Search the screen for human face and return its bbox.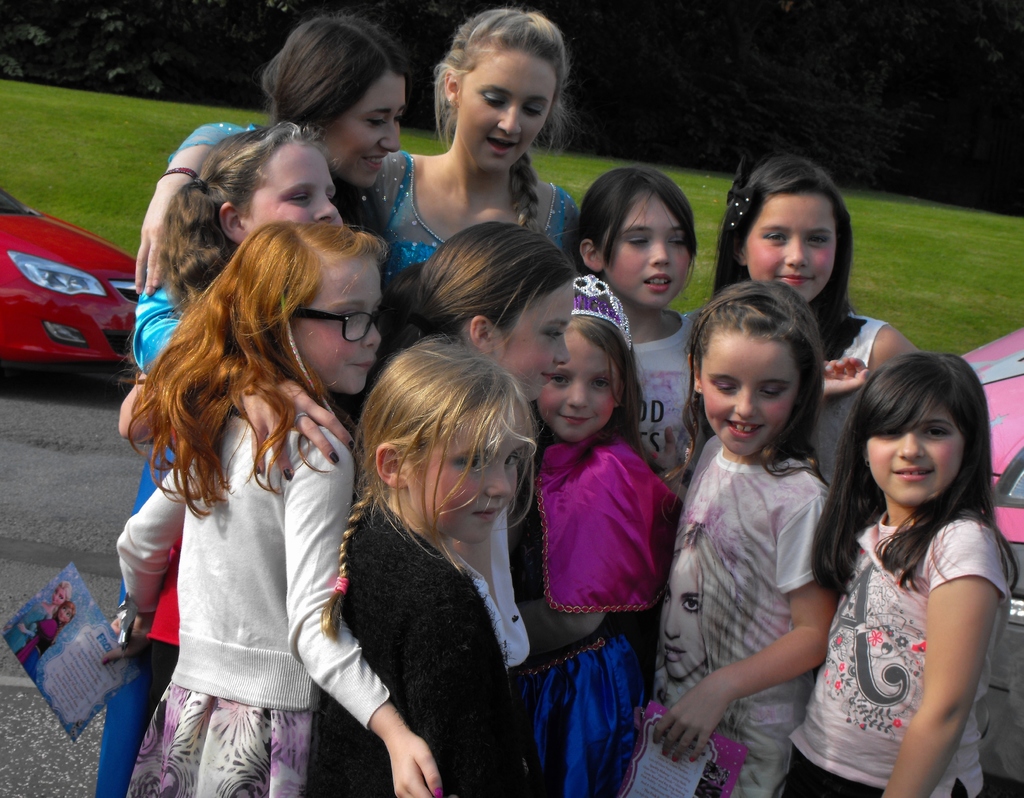
Found: bbox=[454, 51, 556, 170].
